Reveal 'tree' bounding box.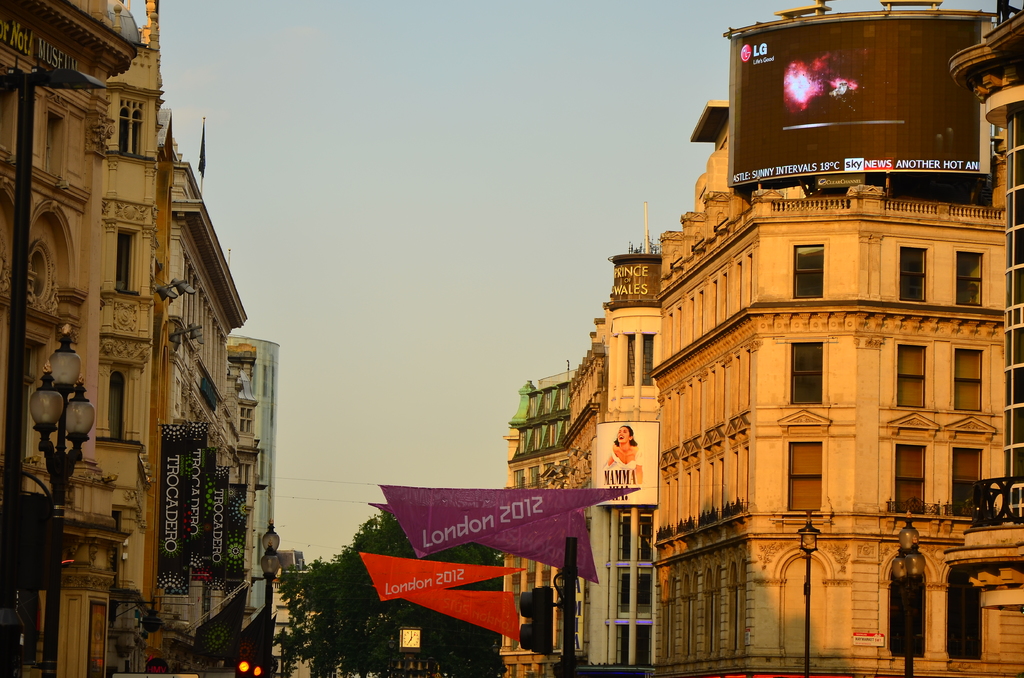
Revealed: bbox(275, 510, 512, 677).
